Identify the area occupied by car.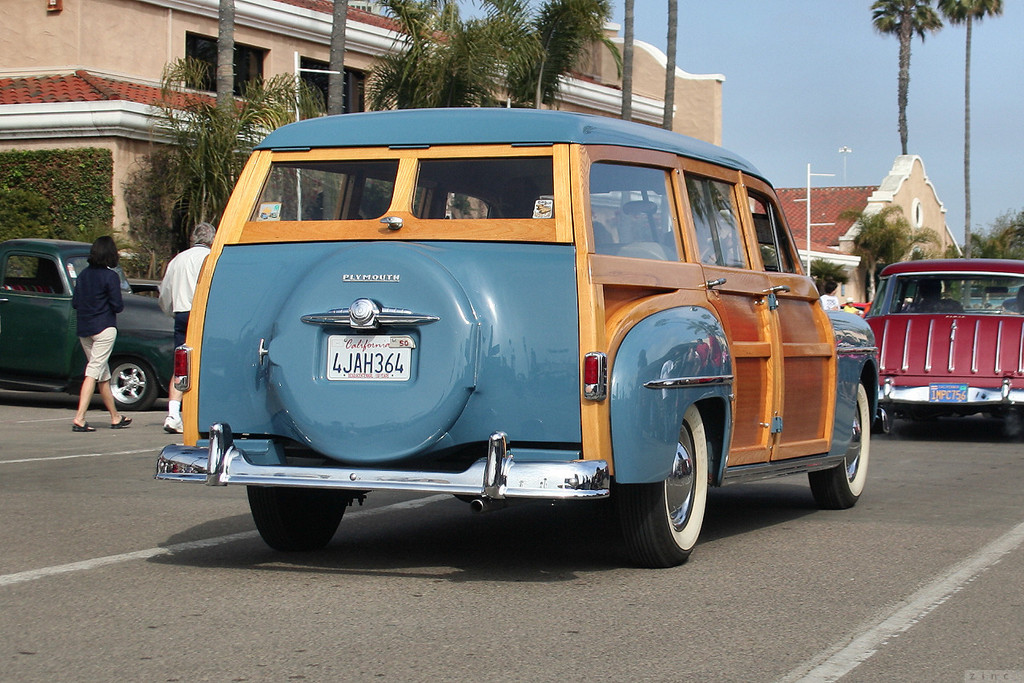
Area: rect(155, 112, 877, 581).
